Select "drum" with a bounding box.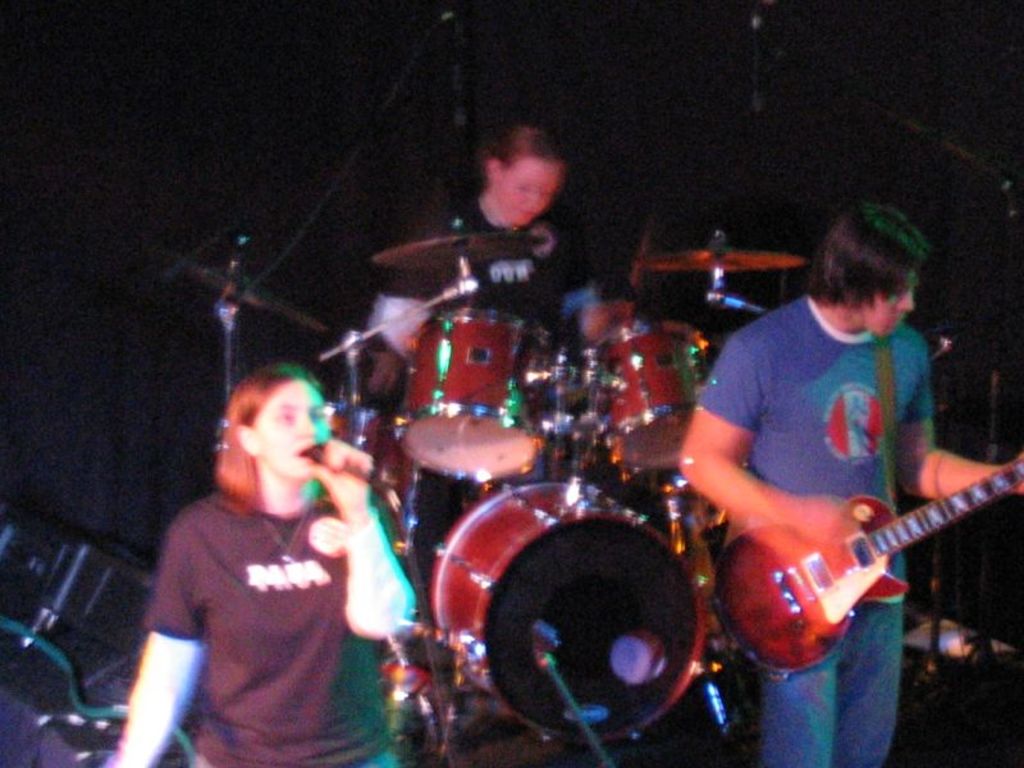
{"x1": 582, "y1": 317, "x2": 709, "y2": 471}.
